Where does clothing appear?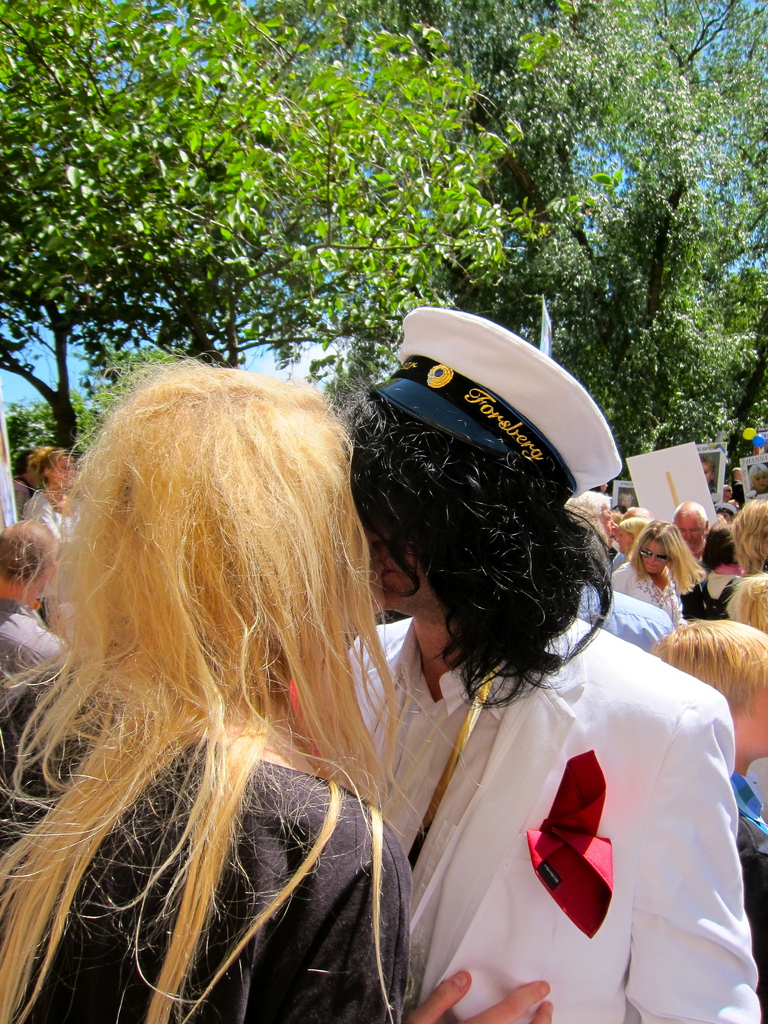
Appears at detection(732, 780, 767, 1023).
